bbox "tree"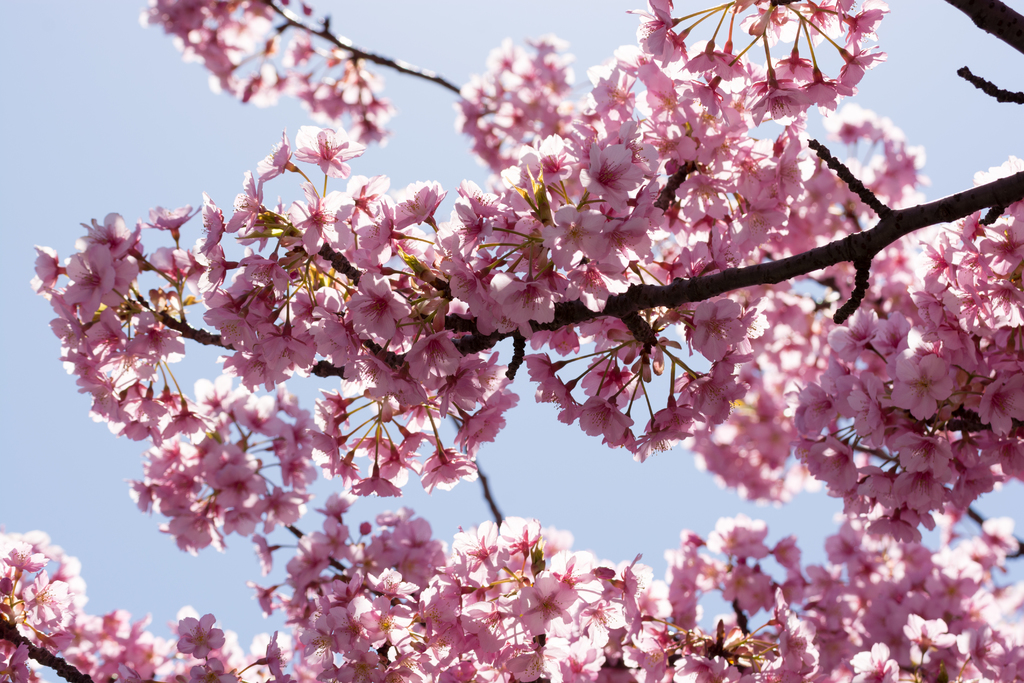
detection(9, 0, 968, 682)
